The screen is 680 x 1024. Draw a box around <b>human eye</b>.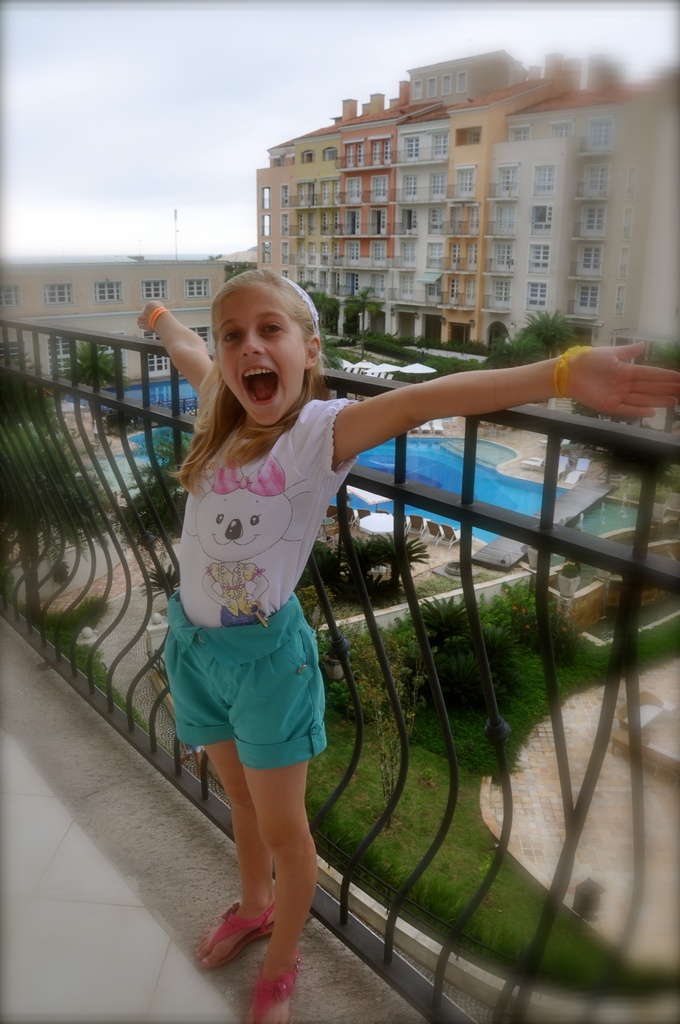
box(261, 319, 286, 339).
